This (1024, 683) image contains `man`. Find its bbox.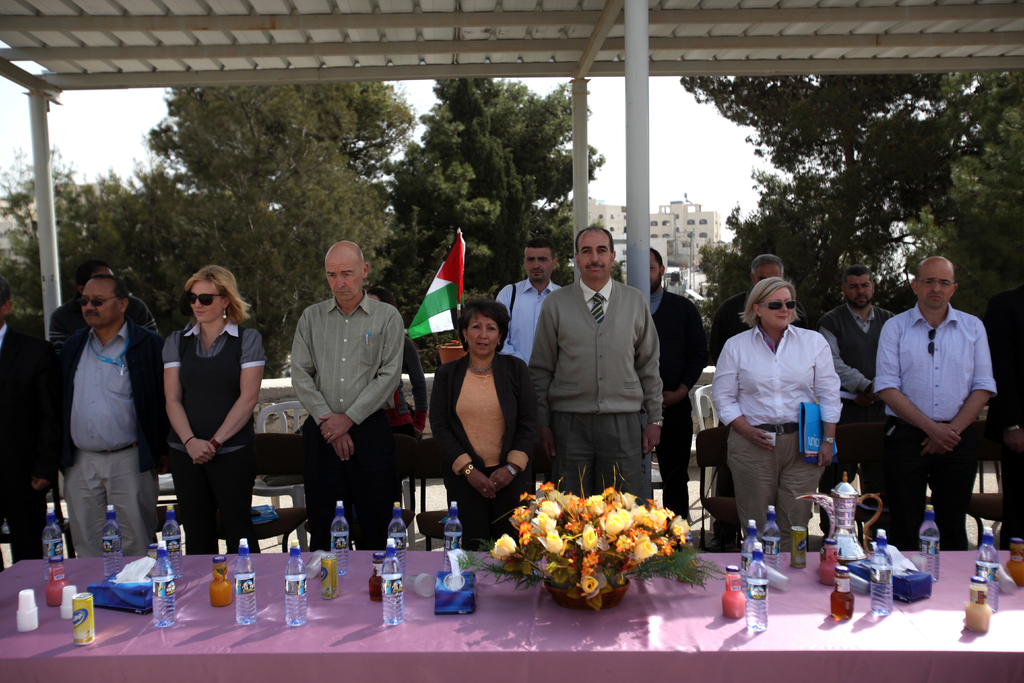
<box>289,233,405,554</box>.
